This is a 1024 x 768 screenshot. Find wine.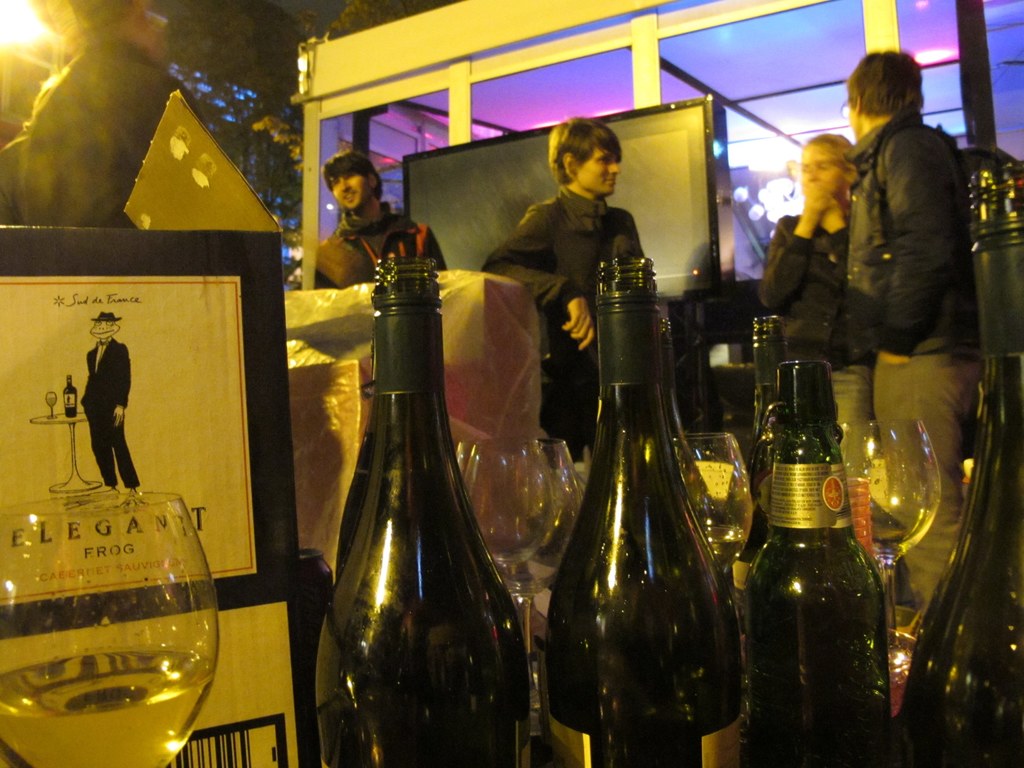
Bounding box: (left=65, top=374, right=76, bottom=418).
